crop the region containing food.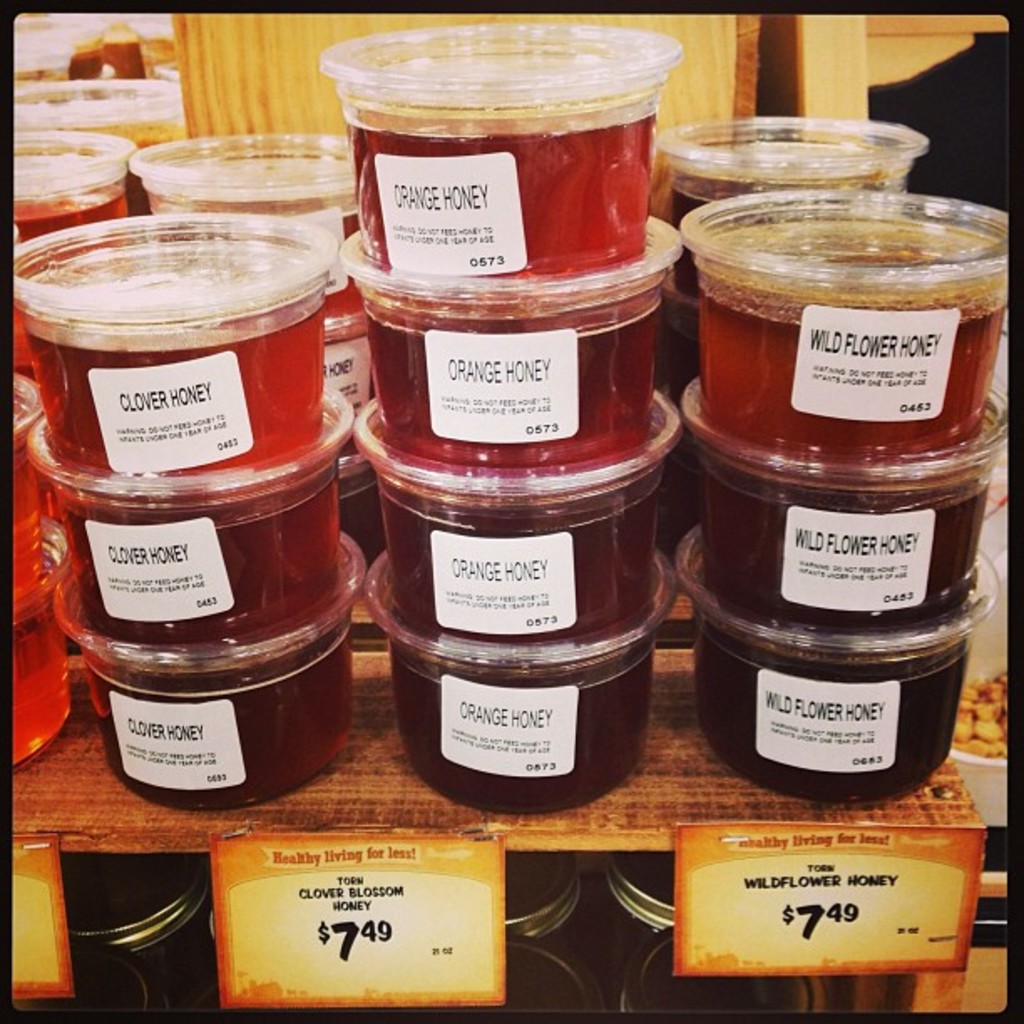
Crop region: <region>398, 611, 663, 803</region>.
